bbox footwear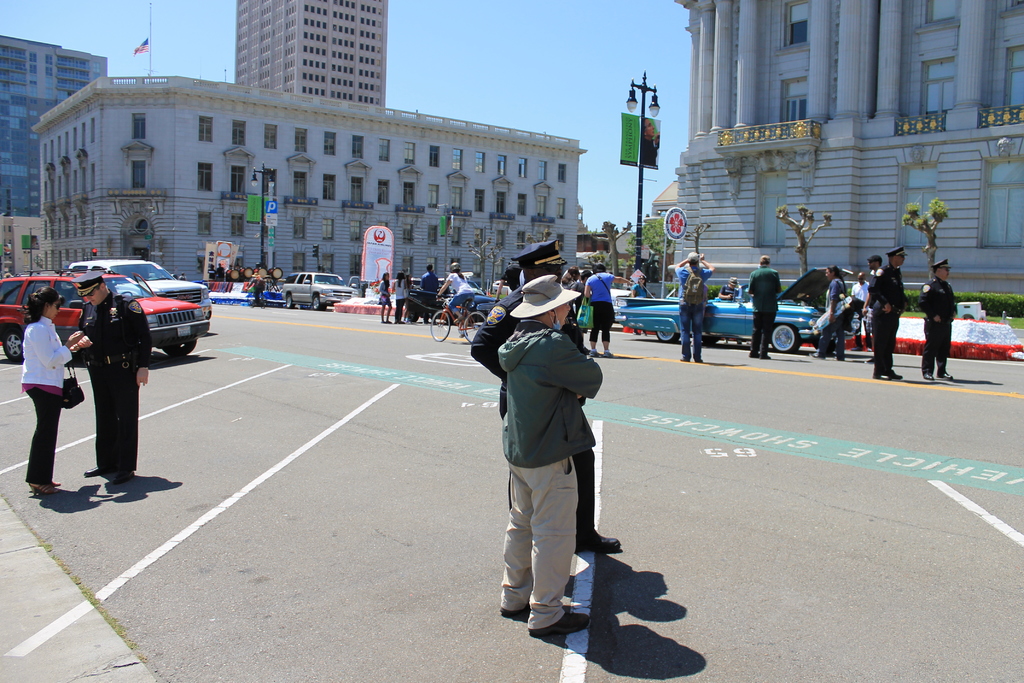
[x1=680, y1=353, x2=687, y2=361]
